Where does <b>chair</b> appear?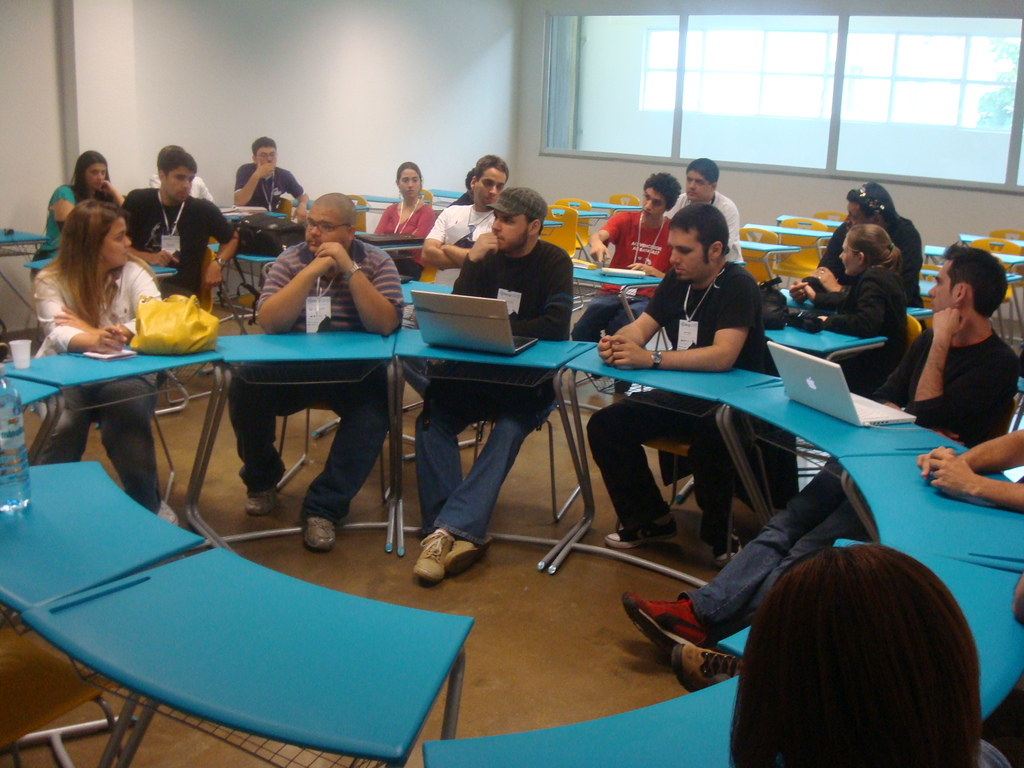
Appears at (left=562, top=198, right=598, bottom=278).
